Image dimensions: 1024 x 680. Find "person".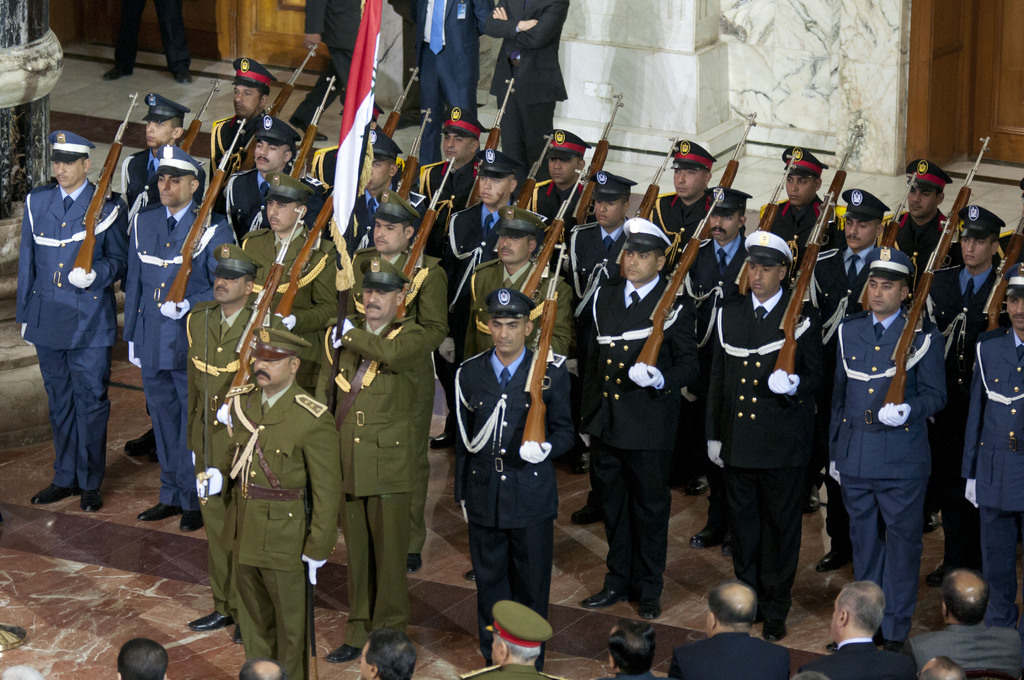
x1=648 y1=578 x2=789 y2=679.
